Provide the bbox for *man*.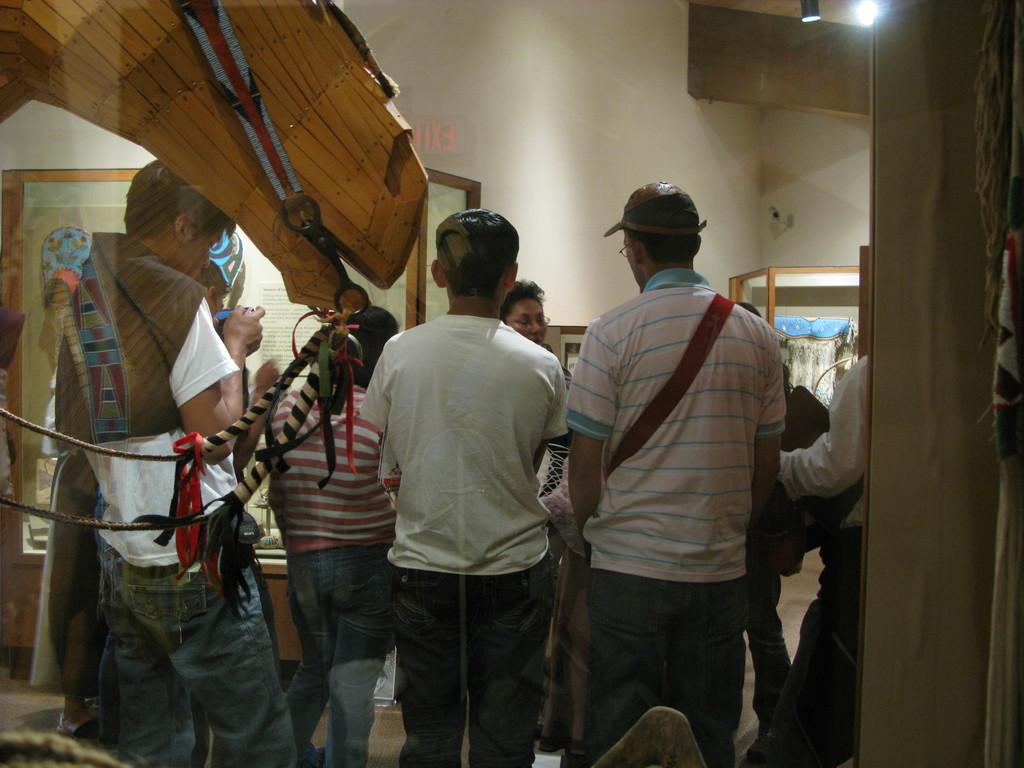
100 262 282 767.
